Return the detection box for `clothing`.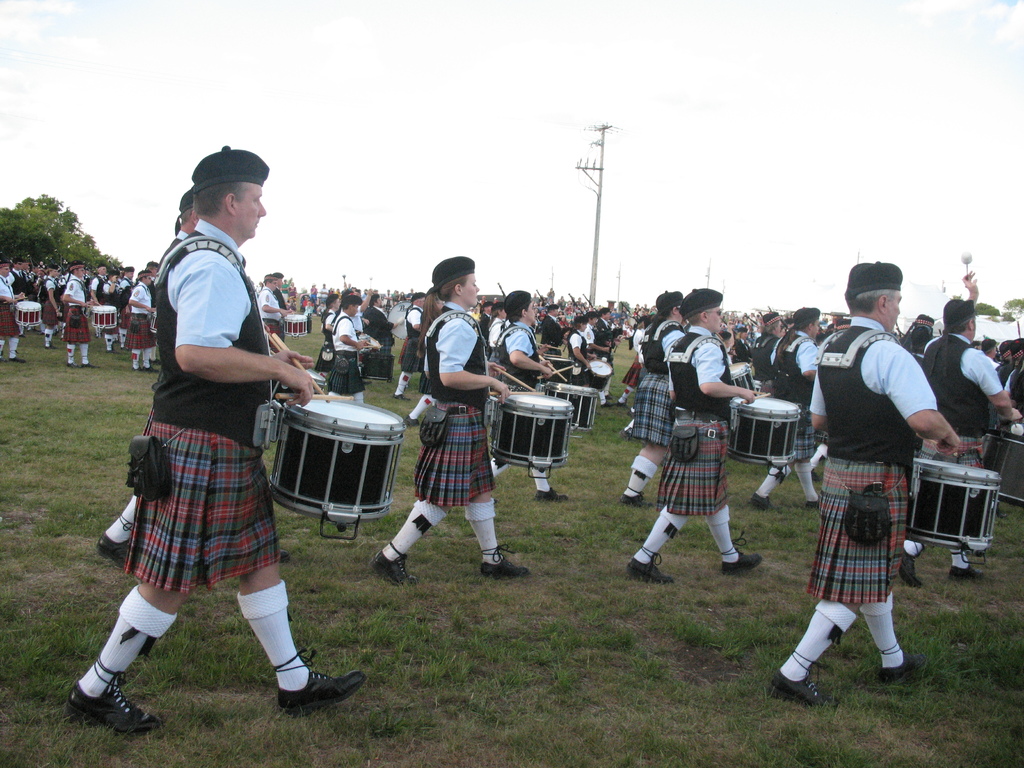
568,328,591,369.
